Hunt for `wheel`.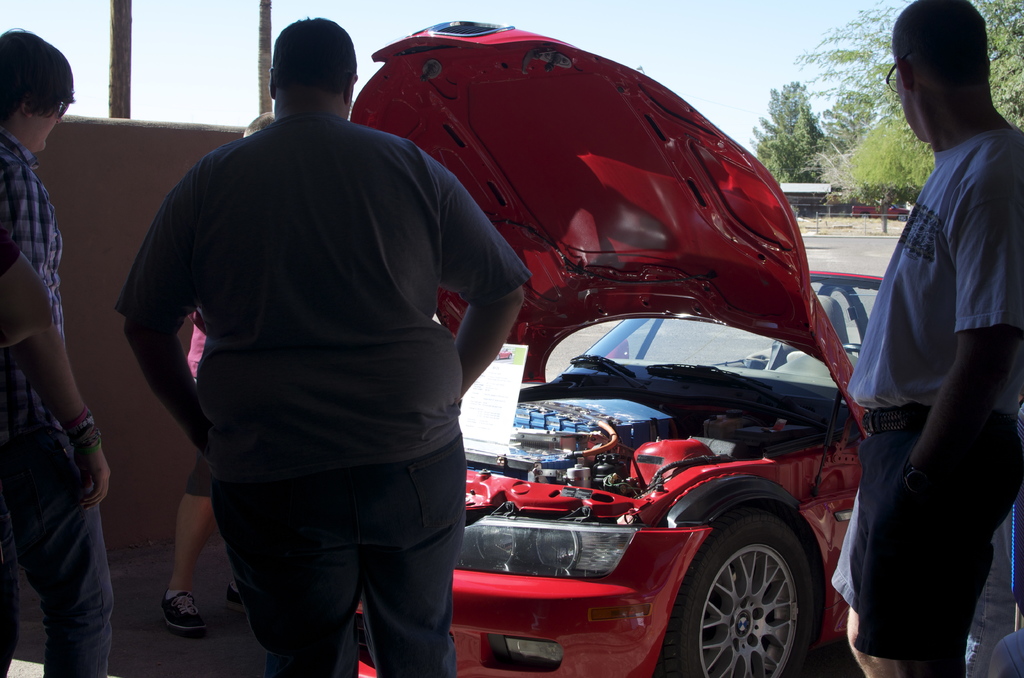
Hunted down at bbox(670, 512, 819, 677).
